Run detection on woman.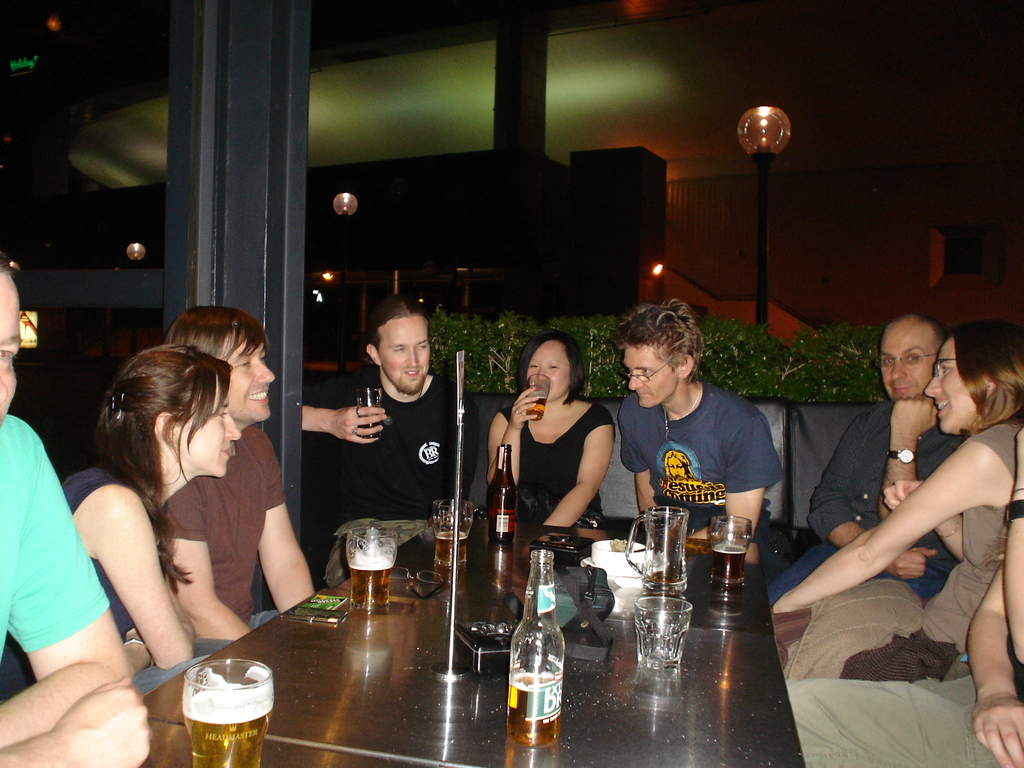
Result: <box>0,340,243,696</box>.
